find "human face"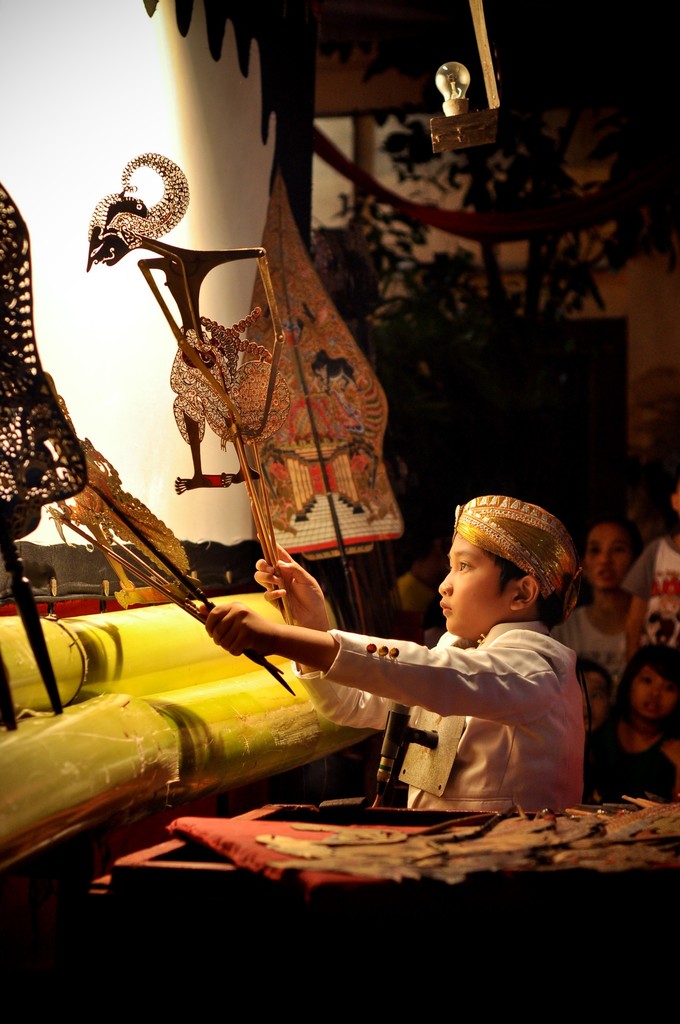
detection(584, 521, 633, 589)
